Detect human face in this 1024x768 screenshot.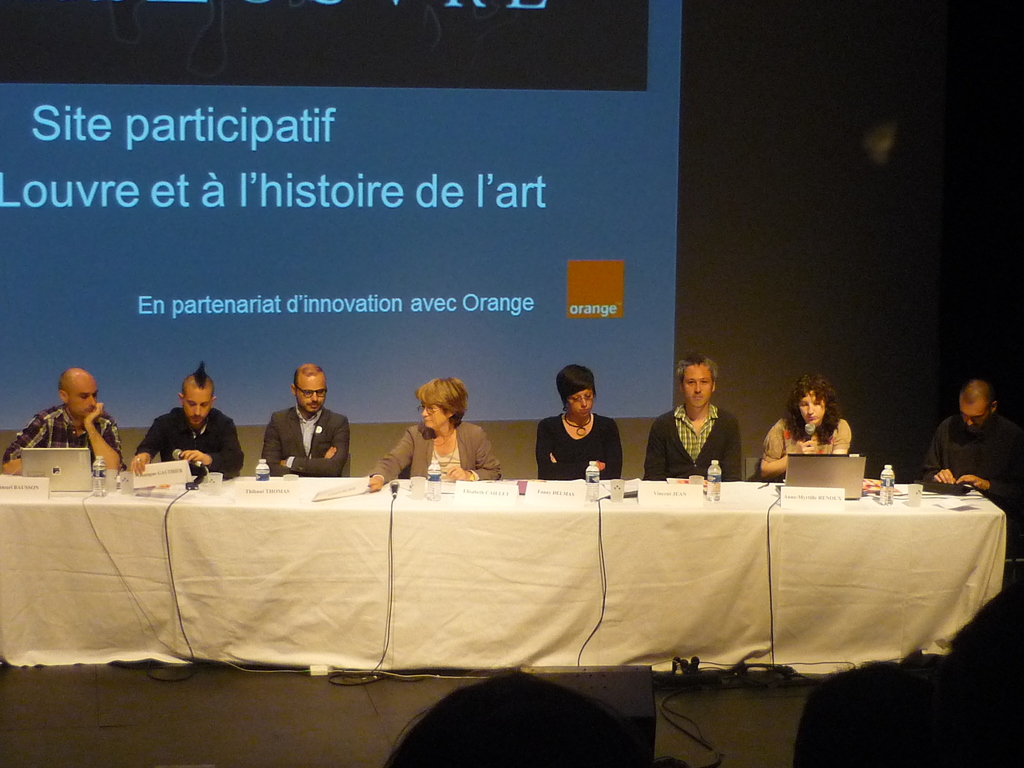
Detection: Rect(957, 399, 987, 431).
